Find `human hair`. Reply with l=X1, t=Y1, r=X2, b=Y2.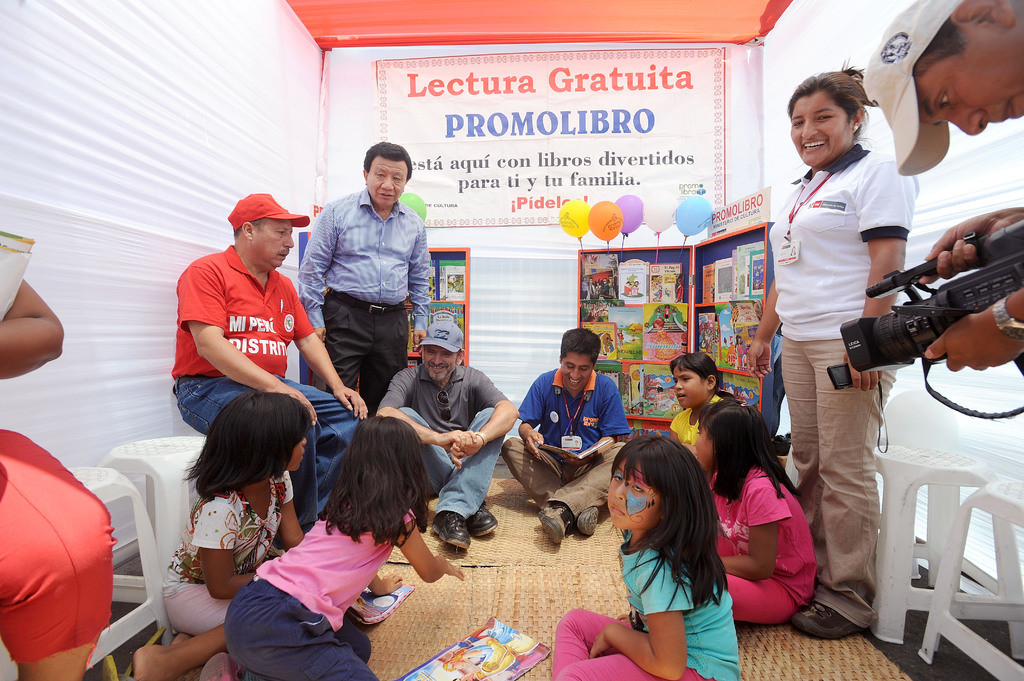
l=669, t=348, r=718, b=396.
